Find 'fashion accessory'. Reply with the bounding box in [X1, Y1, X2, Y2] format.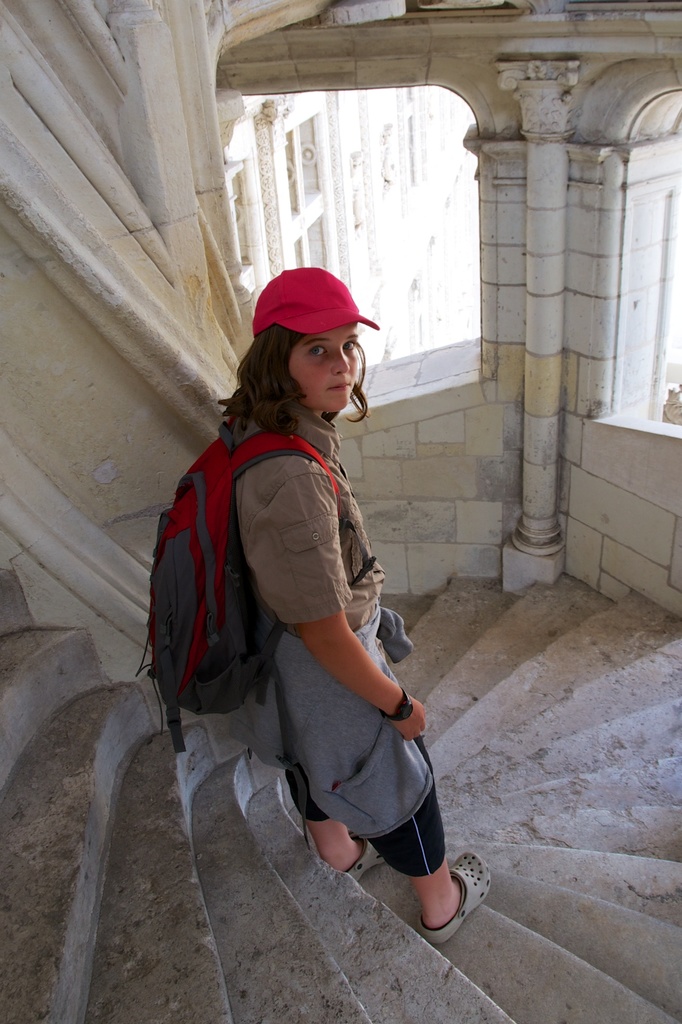
[249, 260, 380, 339].
